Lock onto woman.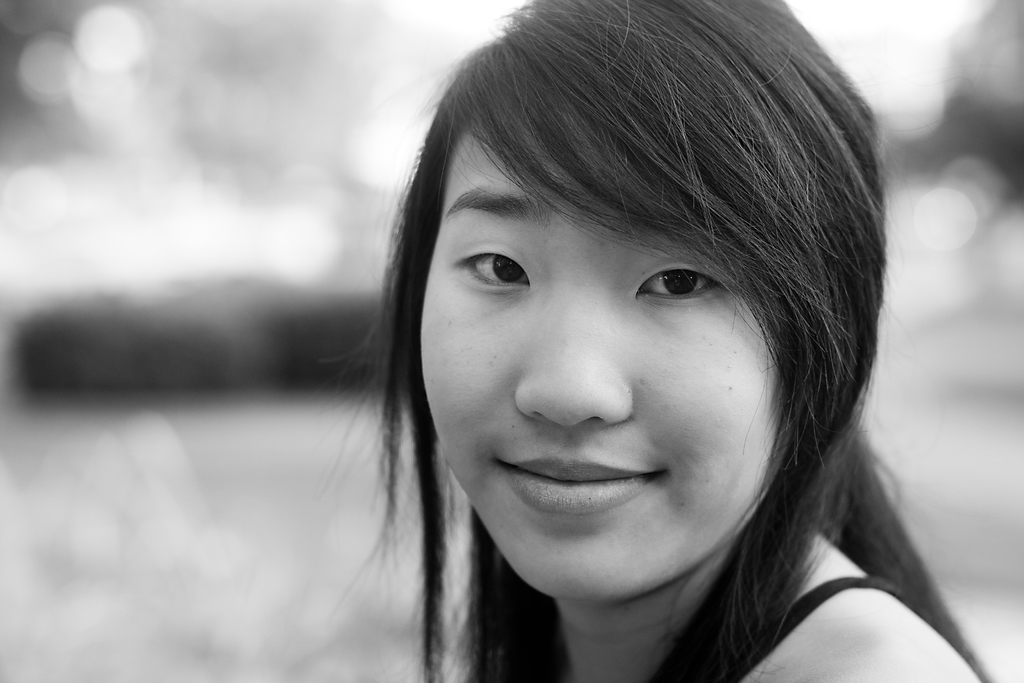
Locked: <bbox>196, 19, 983, 675</bbox>.
